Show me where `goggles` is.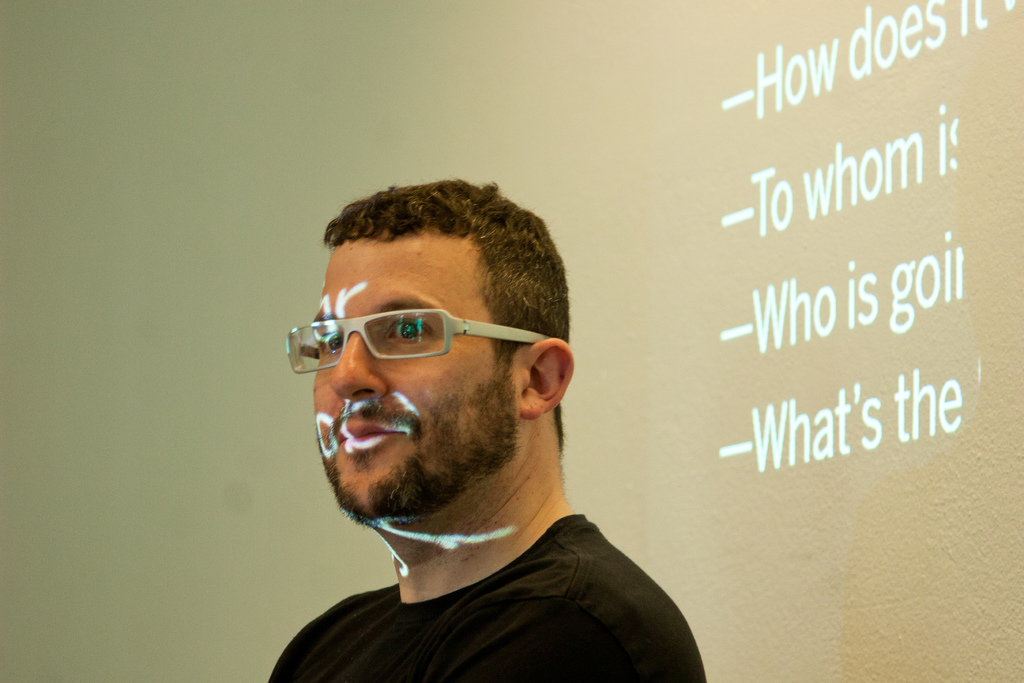
`goggles` is at bbox(285, 308, 554, 375).
